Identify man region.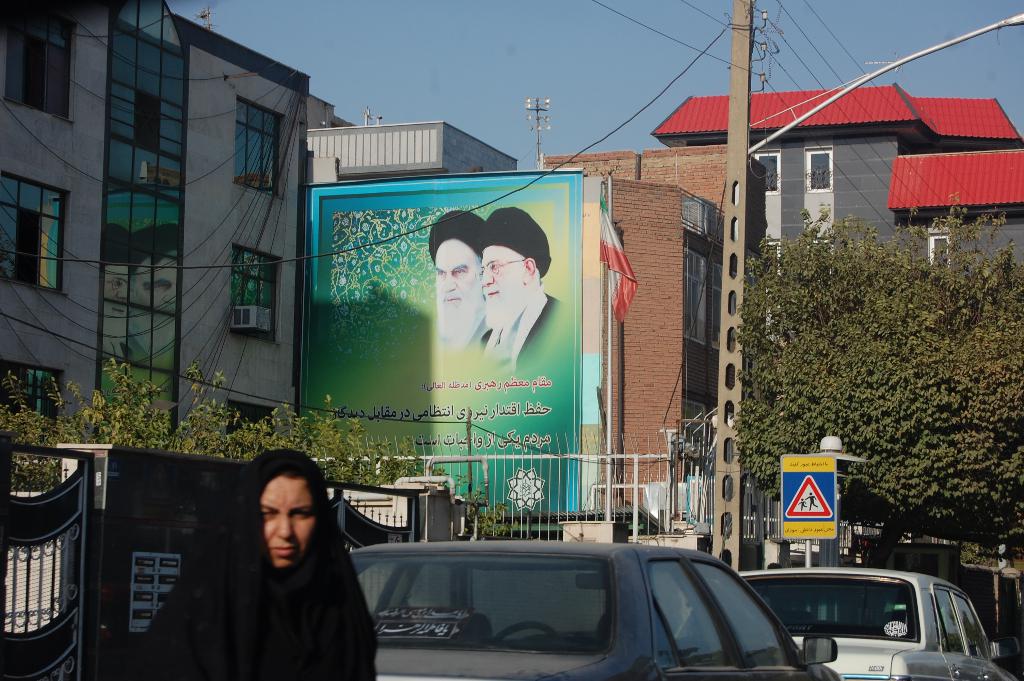
Region: detection(477, 207, 566, 375).
